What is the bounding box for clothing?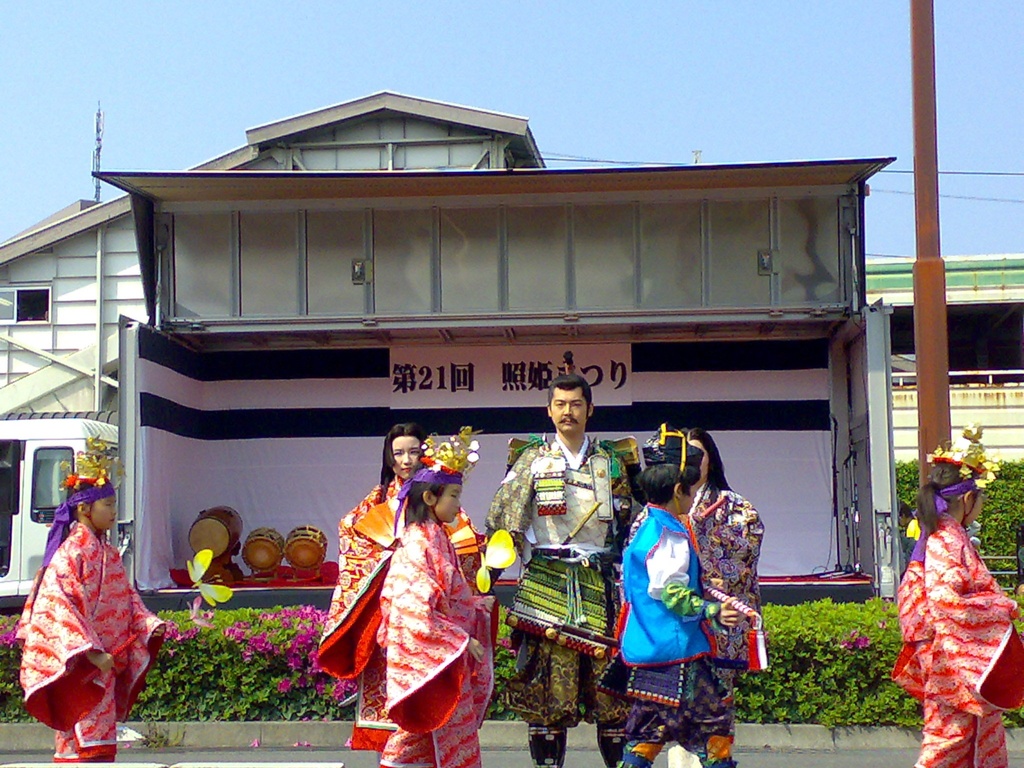
680:667:742:767.
